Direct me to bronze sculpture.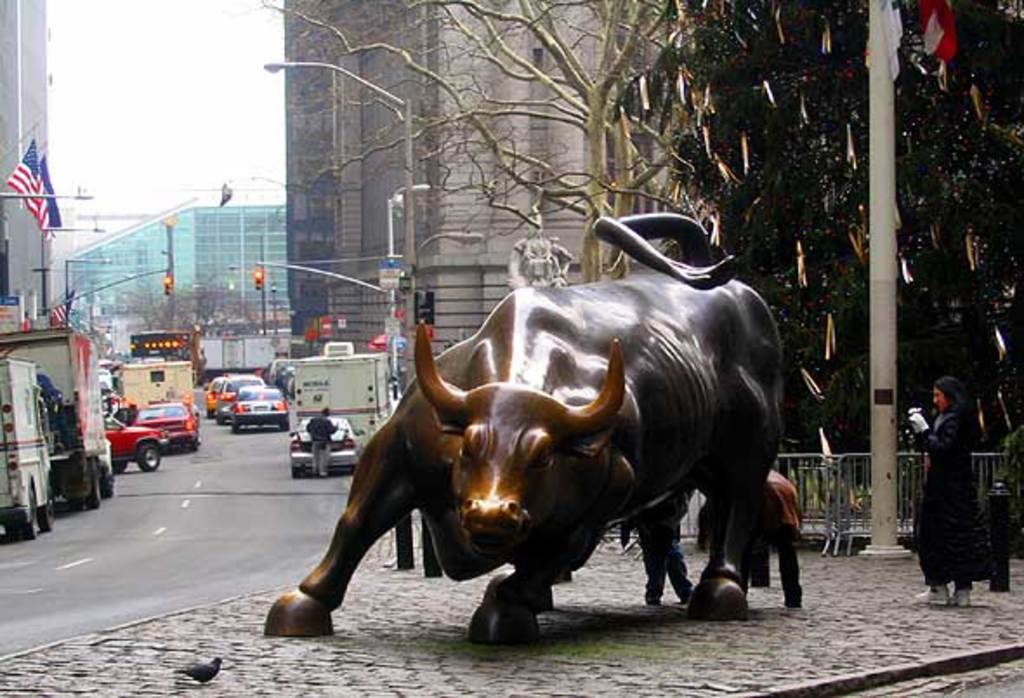
Direction: pyautogui.locateOnScreen(351, 201, 776, 665).
